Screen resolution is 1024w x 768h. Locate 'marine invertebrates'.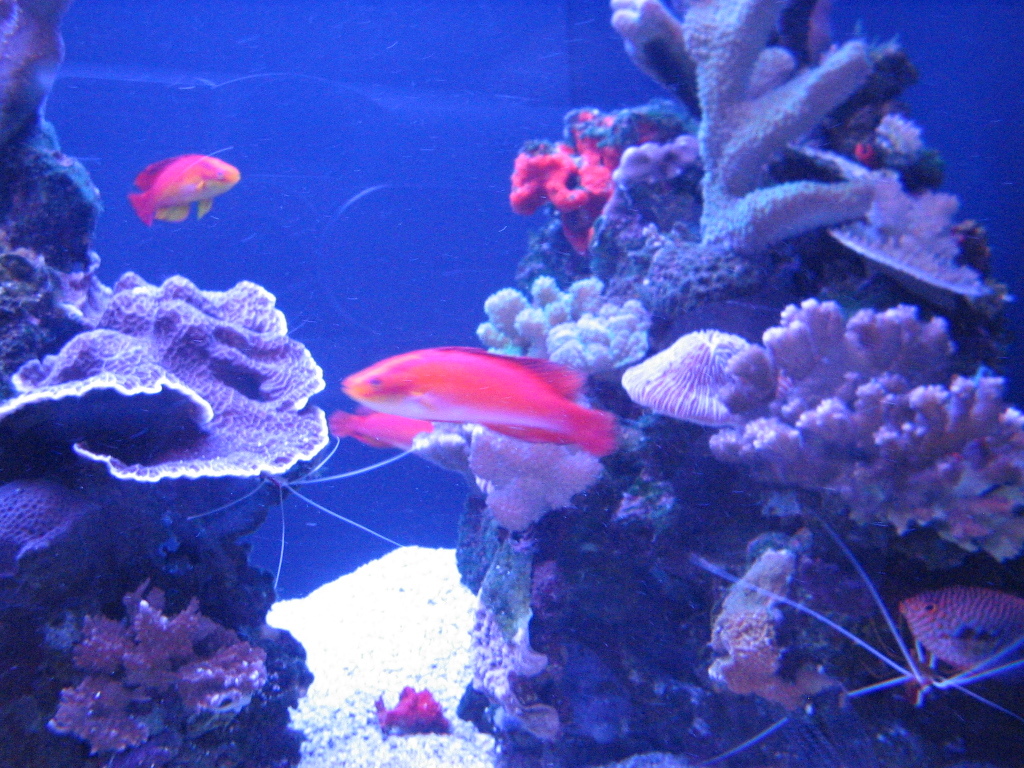
<bbox>712, 528, 906, 724</bbox>.
